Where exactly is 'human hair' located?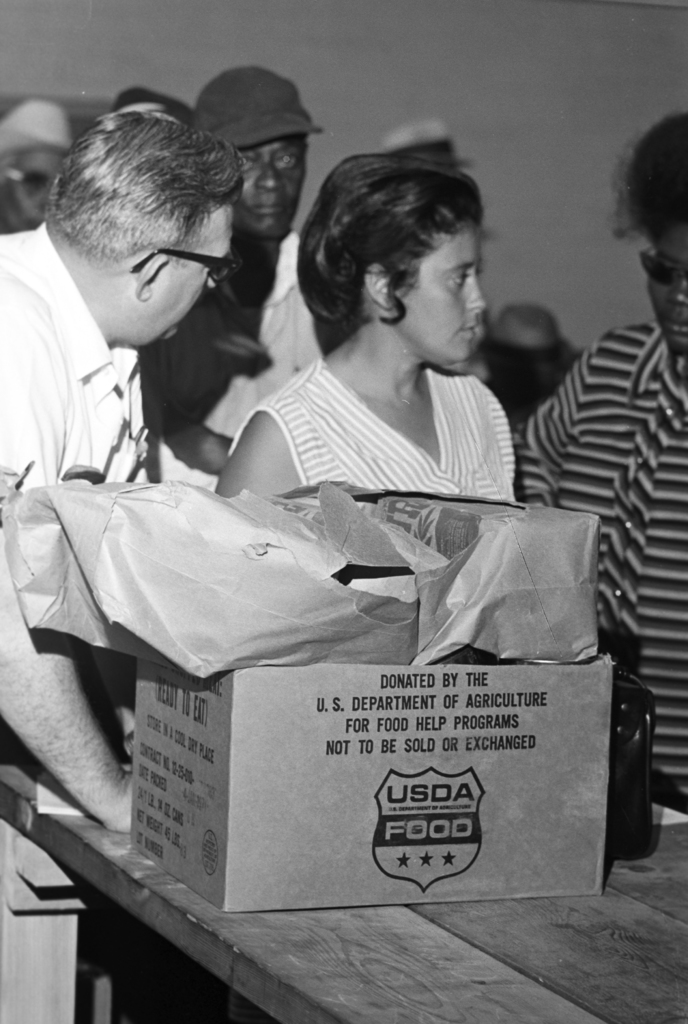
Its bounding box is [299,126,495,354].
